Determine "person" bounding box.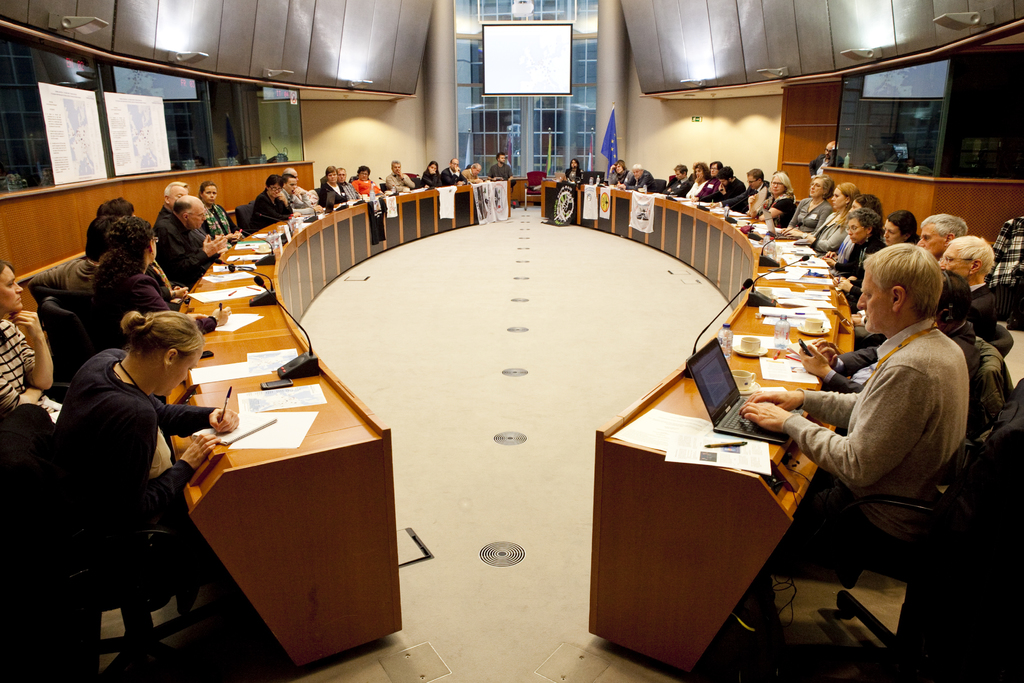
Determined: l=488, t=151, r=515, b=181.
